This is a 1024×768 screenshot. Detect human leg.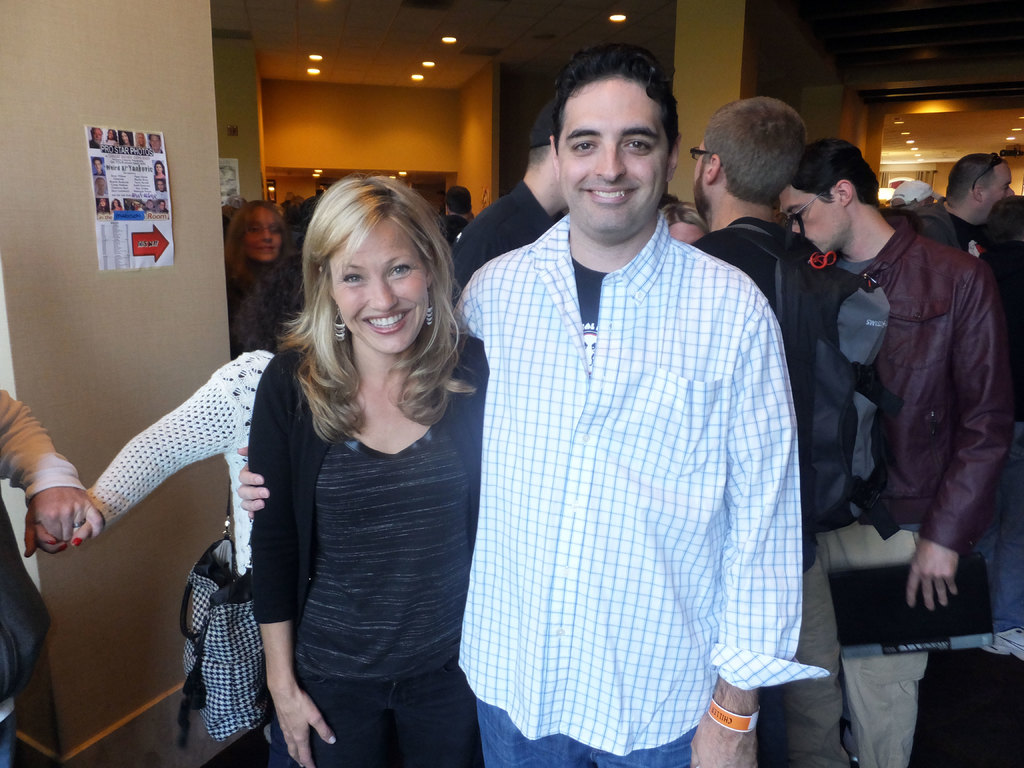
<region>789, 538, 846, 762</region>.
